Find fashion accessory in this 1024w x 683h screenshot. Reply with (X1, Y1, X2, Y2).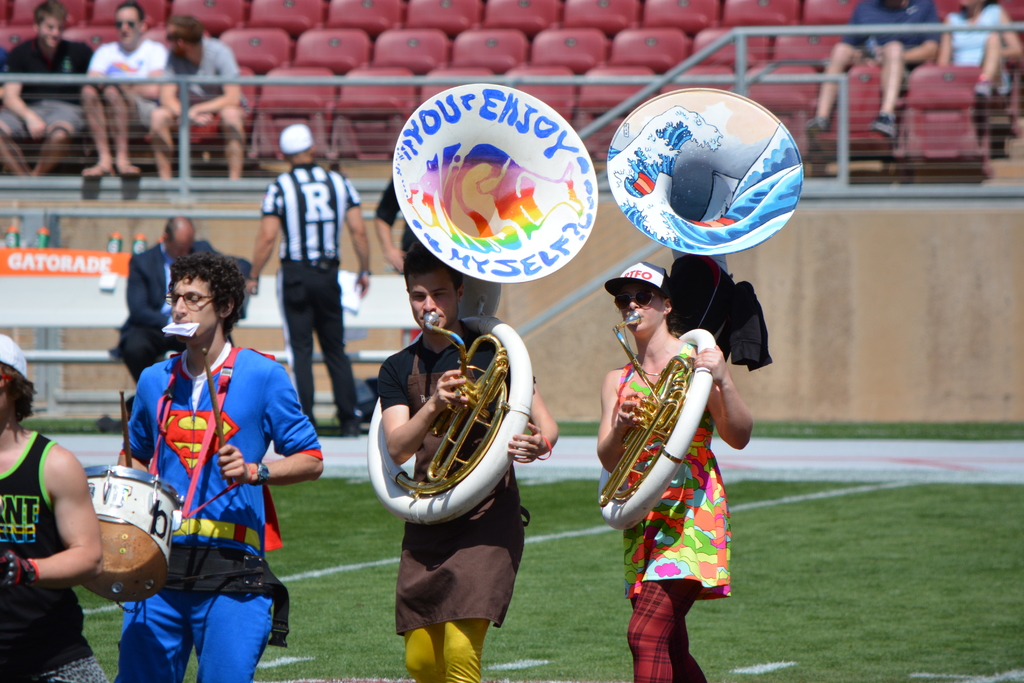
(610, 289, 658, 310).
